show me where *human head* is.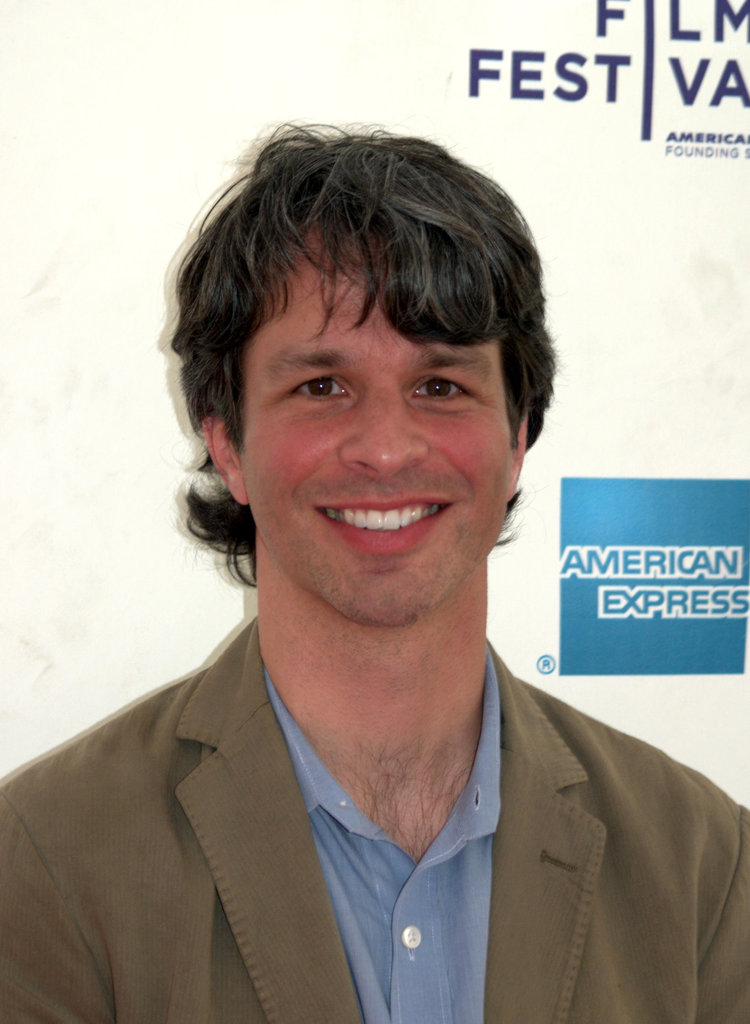
*human head* is at <region>158, 110, 575, 612</region>.
